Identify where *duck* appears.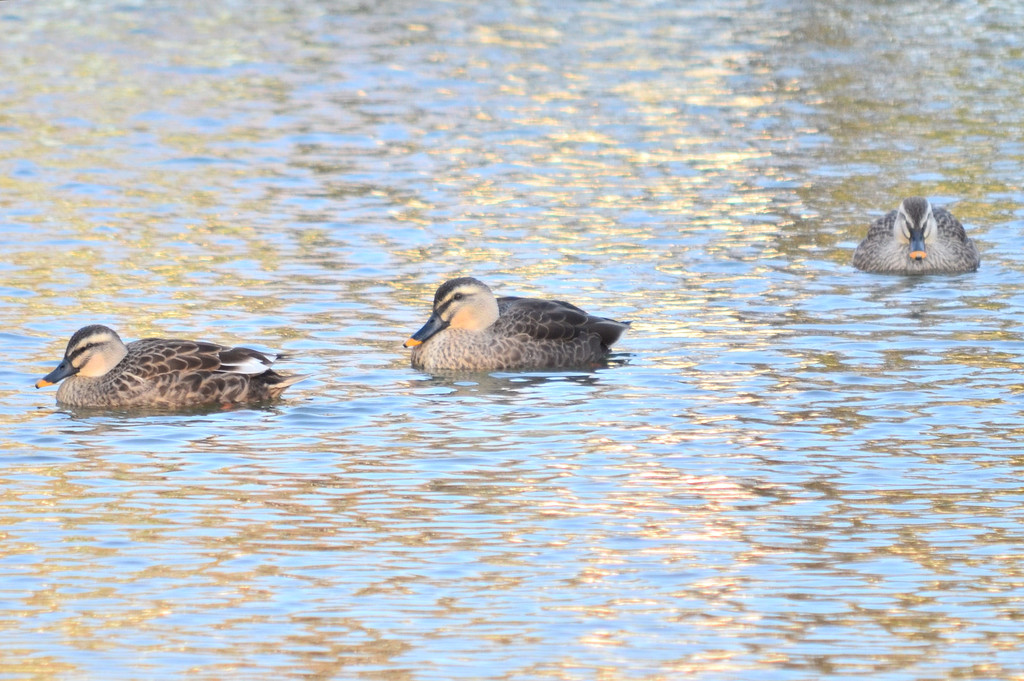
Appears at bbox=[856, 198, 979, 273].
